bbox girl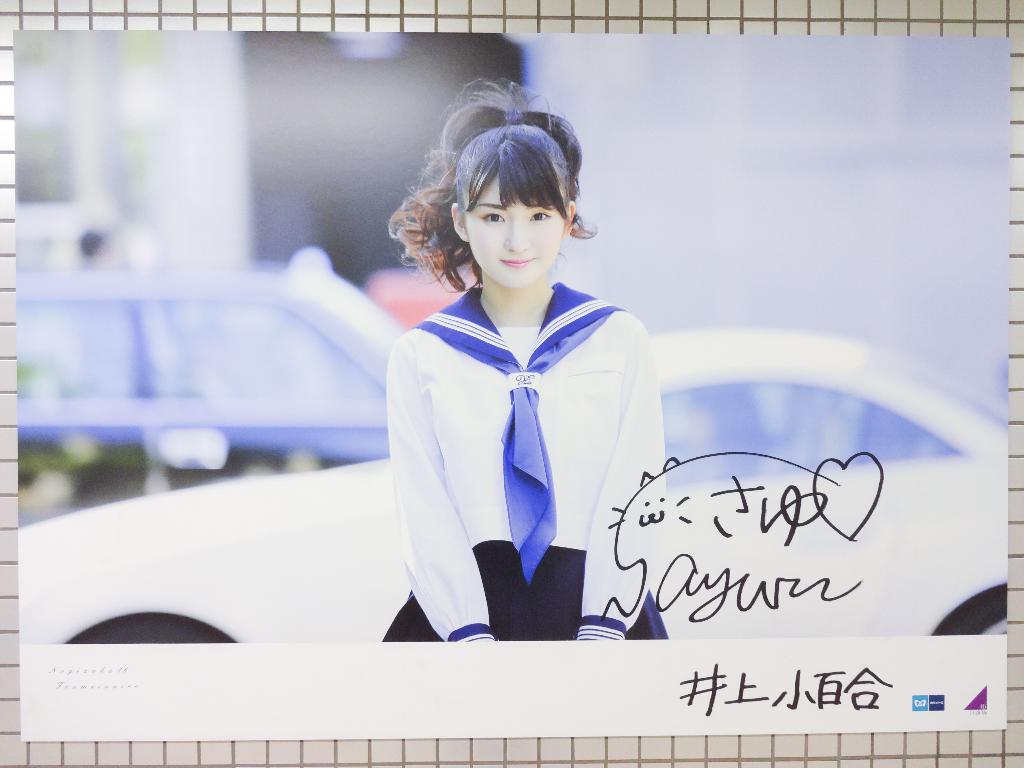
<bbox>383, 83, 669, 641</bbox>
